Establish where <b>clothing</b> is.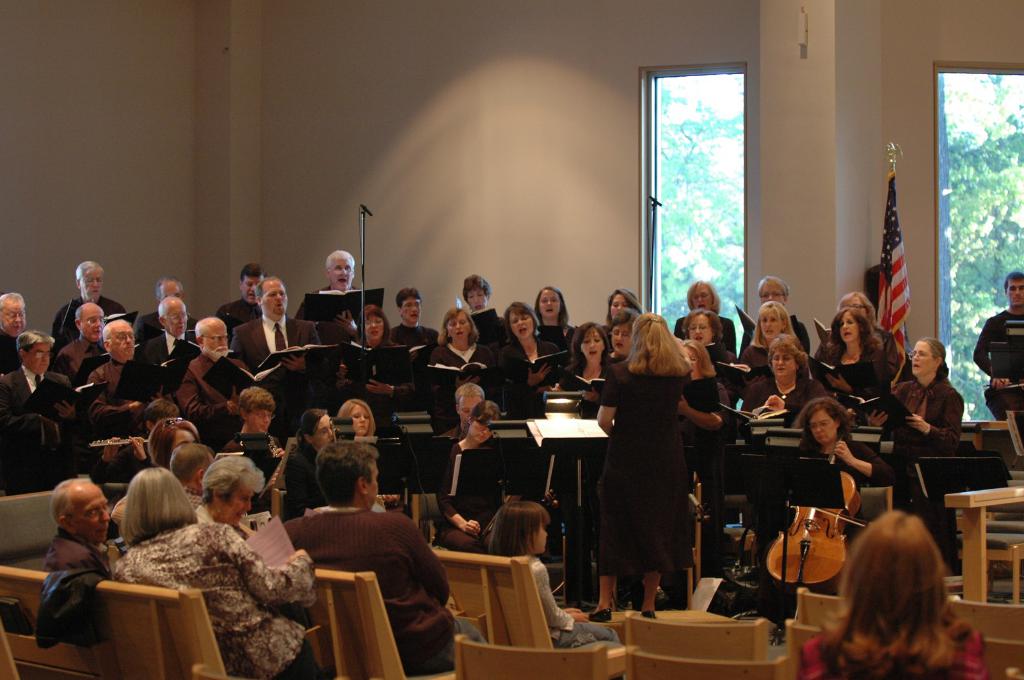
Established at [x1=56, y1=293, x2=127, y2=338].
